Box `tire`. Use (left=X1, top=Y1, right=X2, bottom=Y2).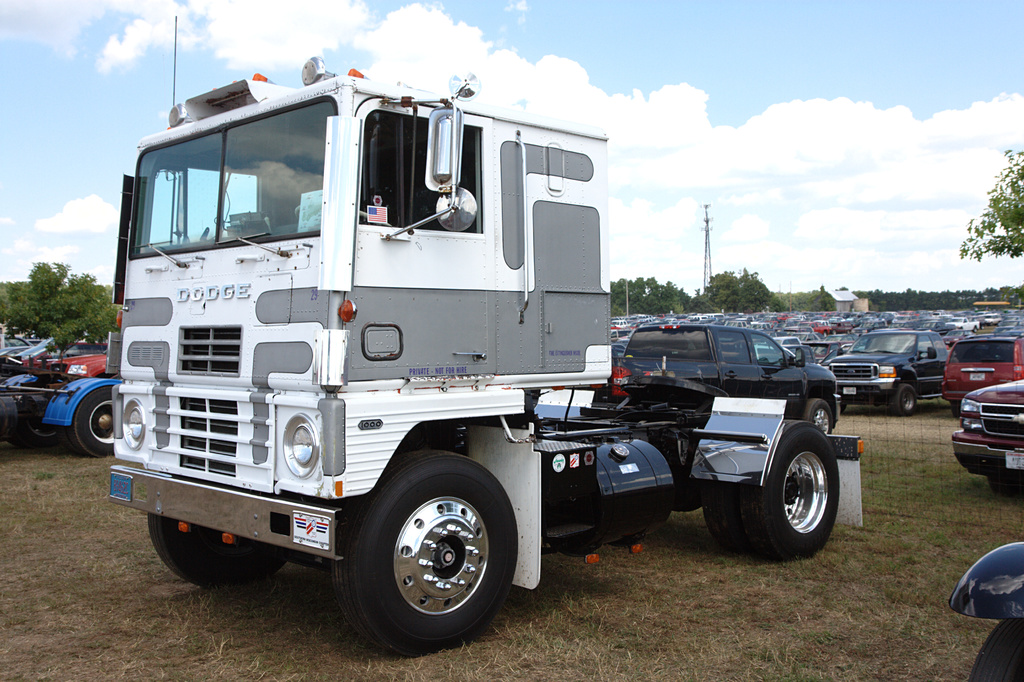
(left=19, top=424, right=67, bottom=448).
